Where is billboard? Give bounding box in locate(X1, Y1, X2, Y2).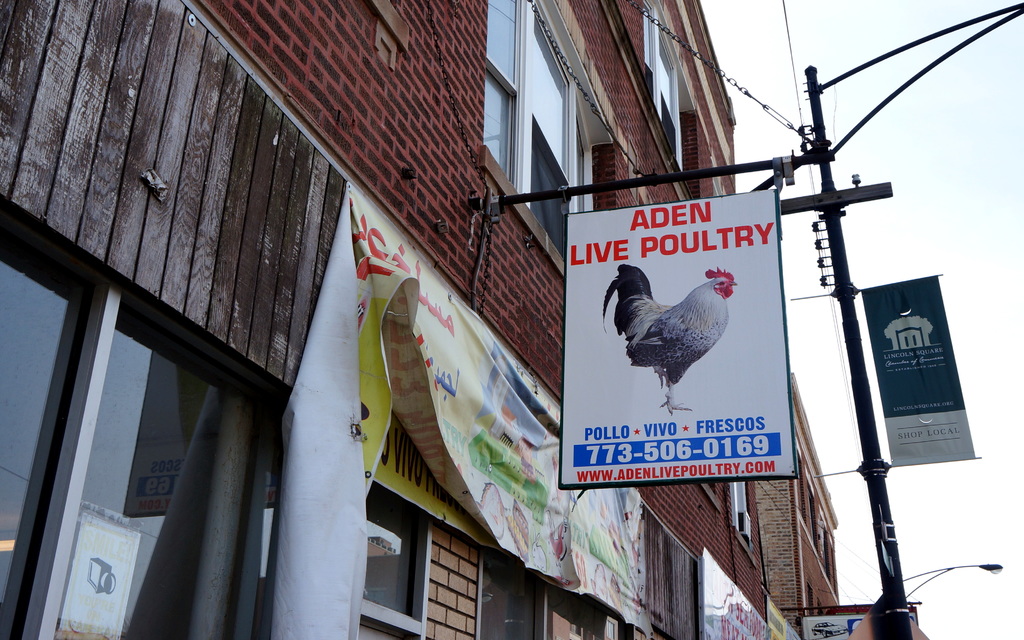
locate(696, 547, 774, 639).
